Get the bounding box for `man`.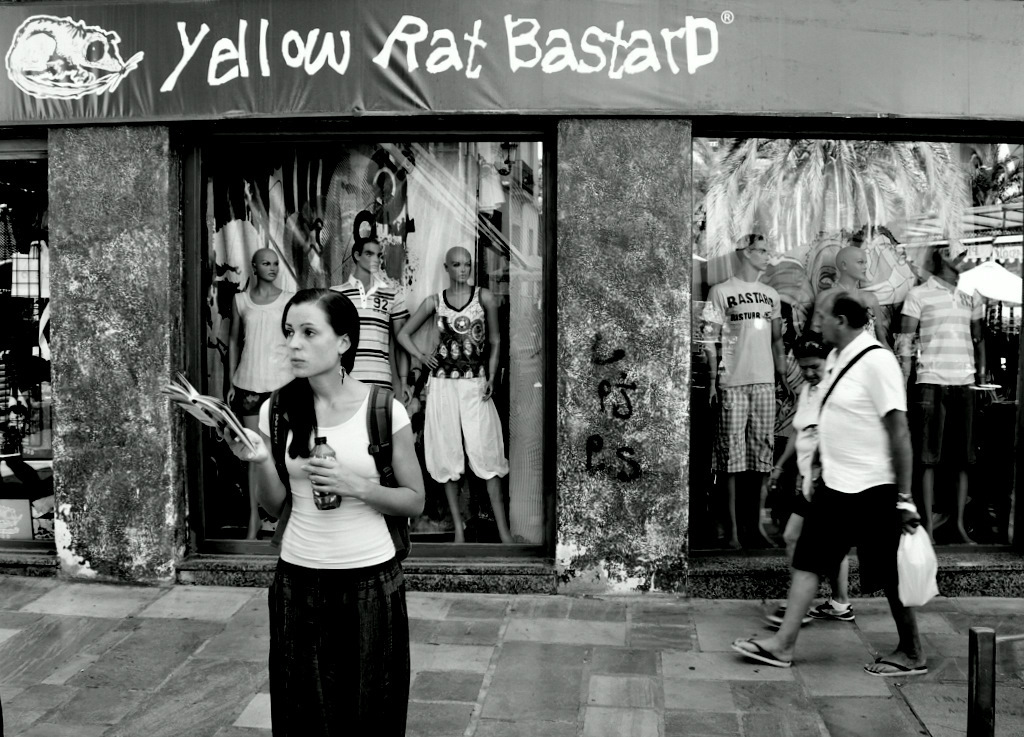
<bbox>780, 272, 938, 671</bbox>.
